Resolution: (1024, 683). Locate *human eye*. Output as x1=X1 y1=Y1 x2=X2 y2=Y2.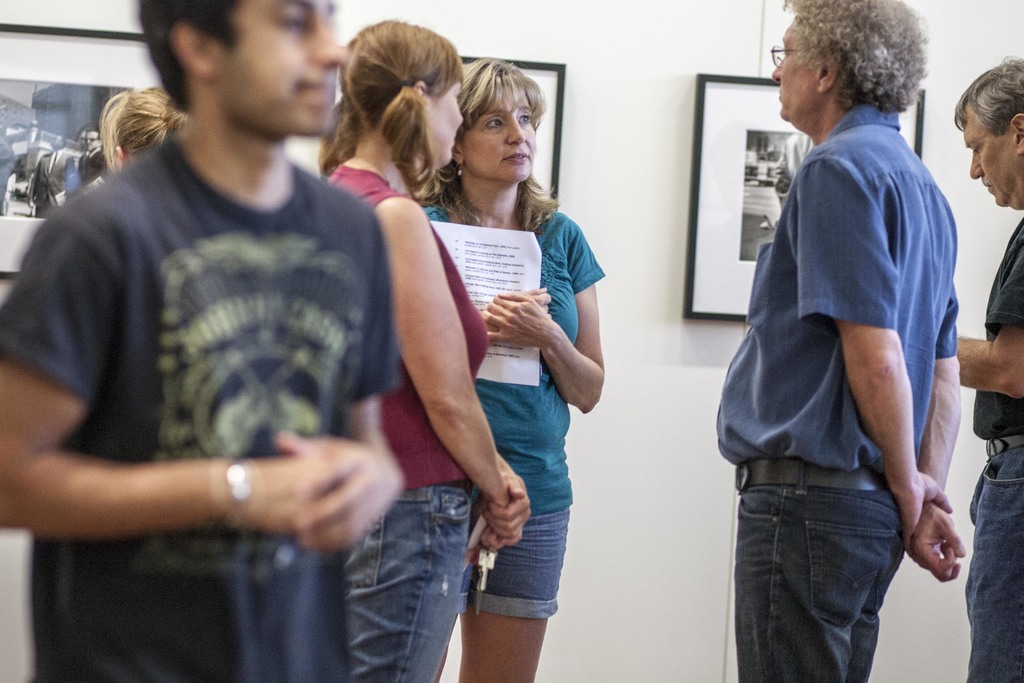
x1=517 y1=110 x2=531 y2=127.
